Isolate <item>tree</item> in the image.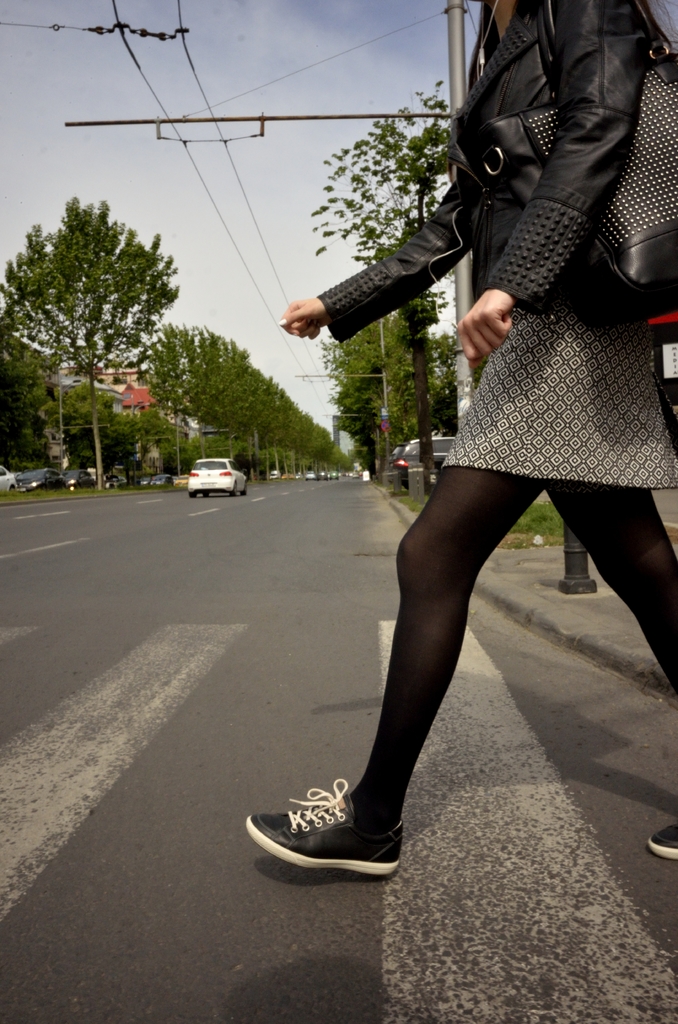
Isolated region: 311:79:468:497.
